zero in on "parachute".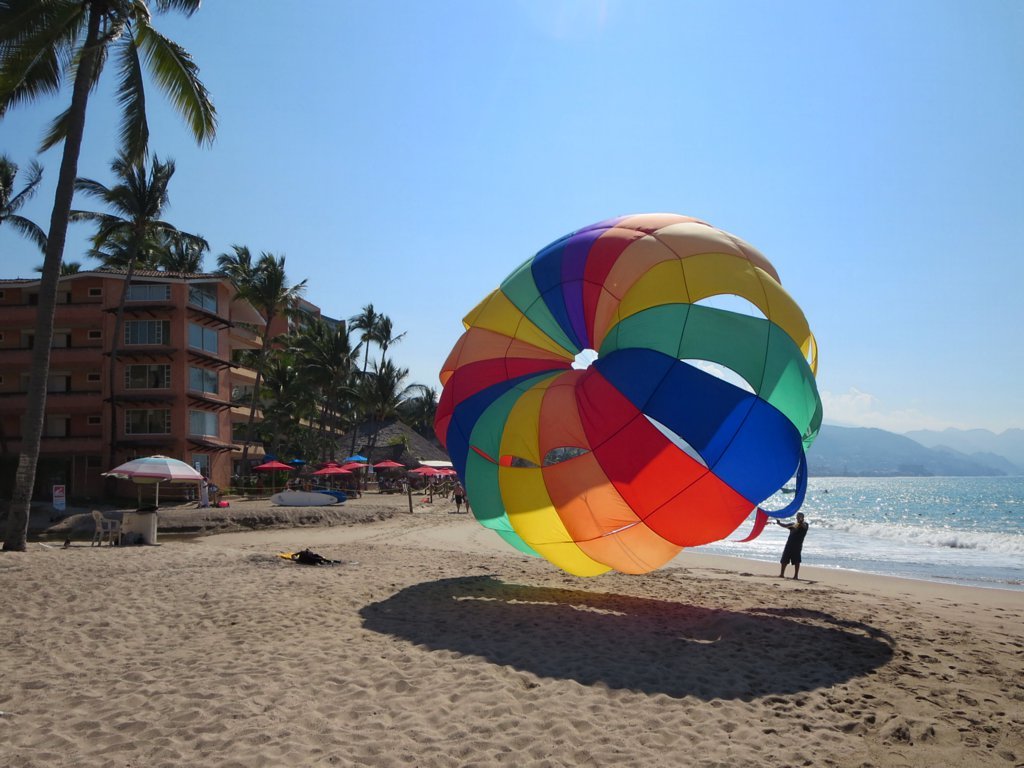
Zeroed in: select_region(430, 213, 833, 591).
